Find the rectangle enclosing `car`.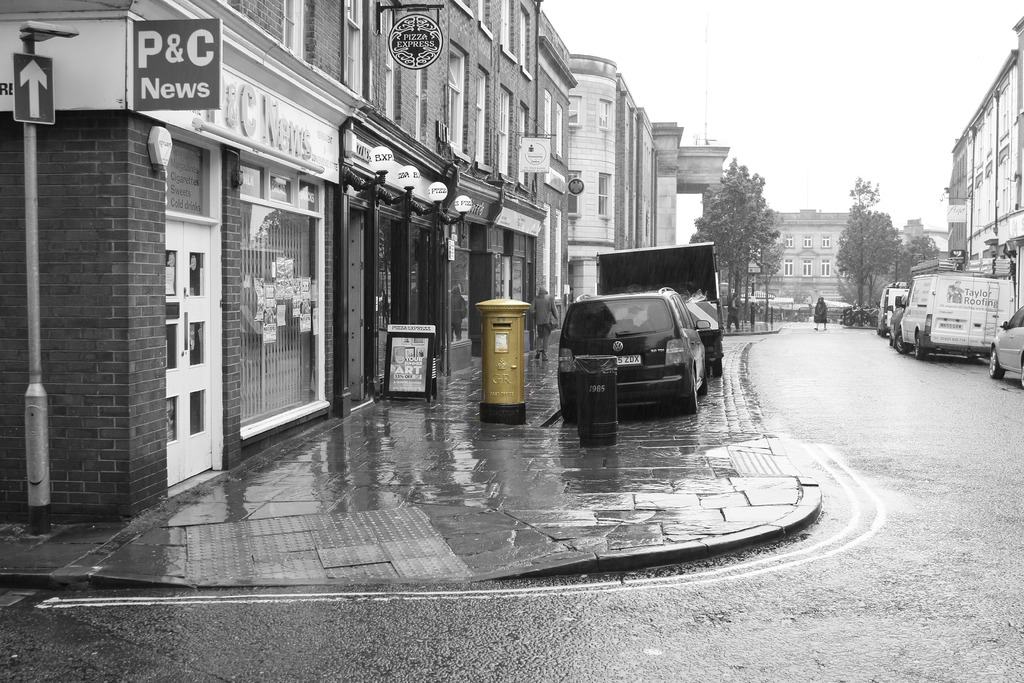
550/281/722/427.
